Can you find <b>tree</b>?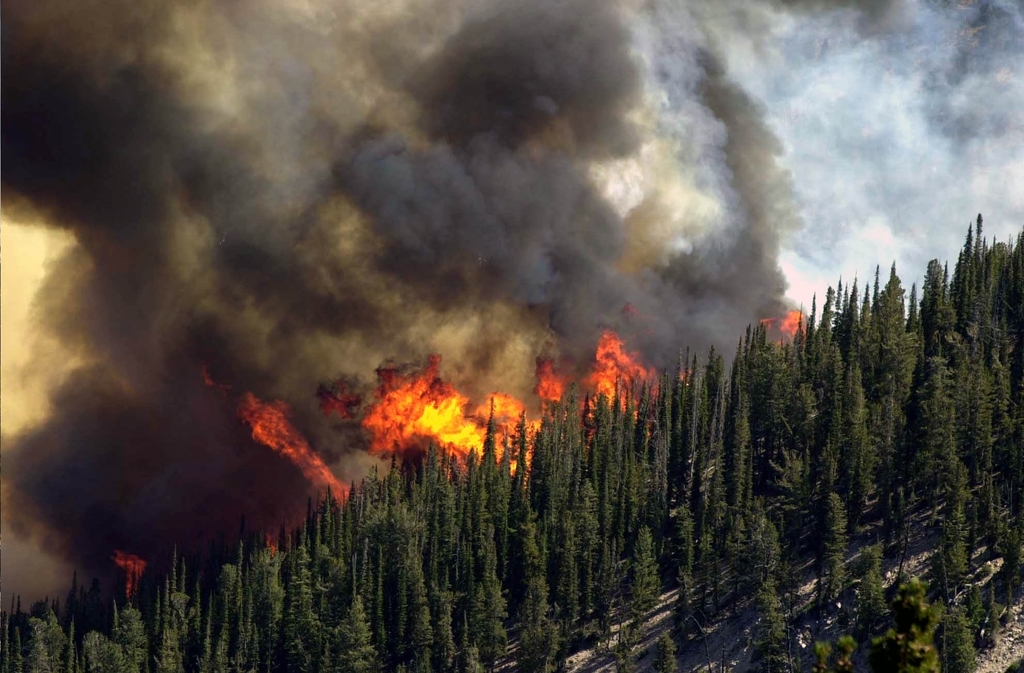
Yes, bounding box: crop(325, 593, 378, 672).
